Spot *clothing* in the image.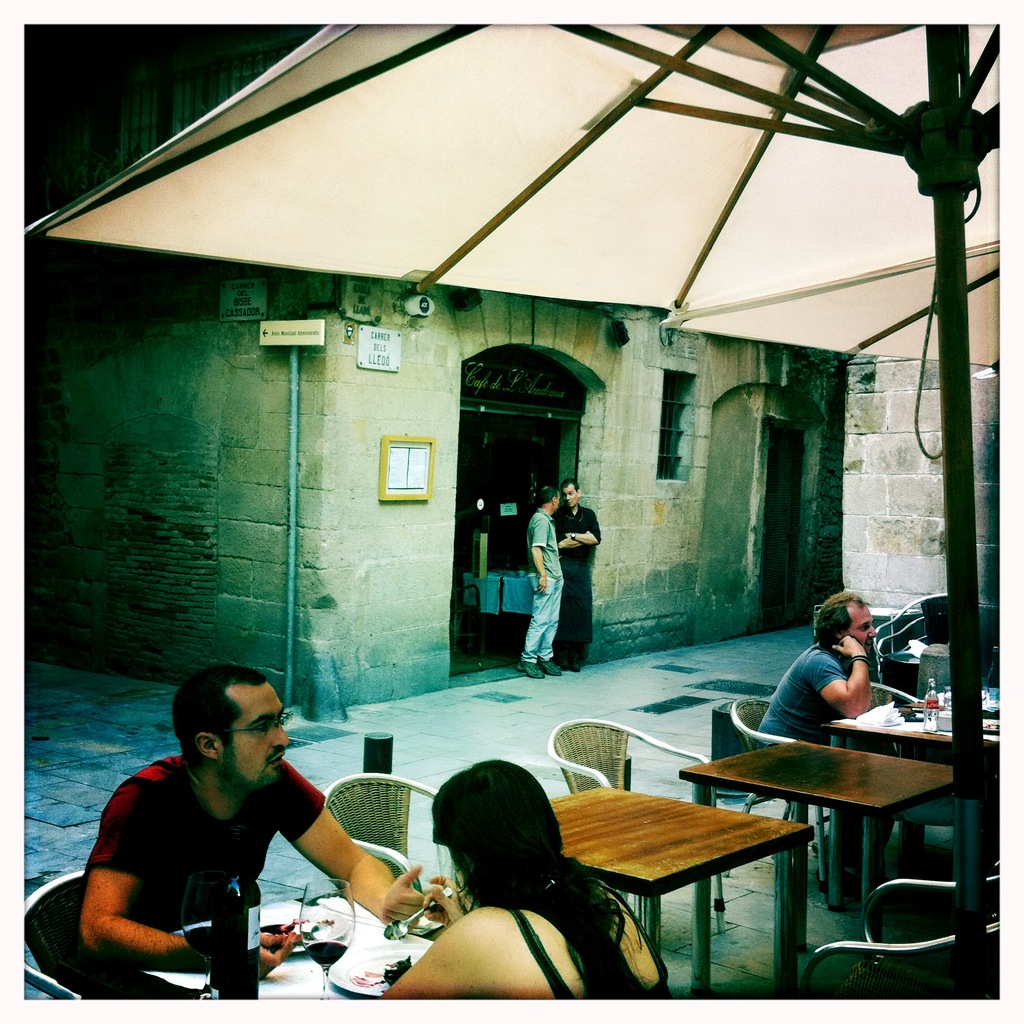
*clothing* found at 68,728,372,988.
